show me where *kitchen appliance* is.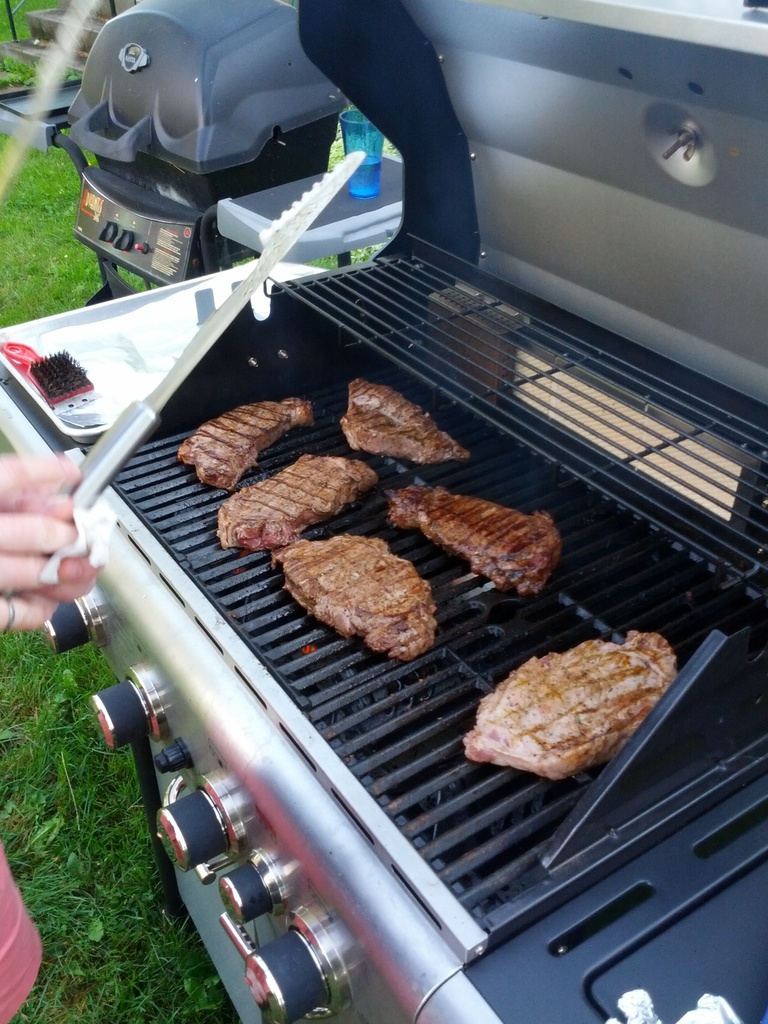
*kitchen appliance* is at (0,2,347,301).
